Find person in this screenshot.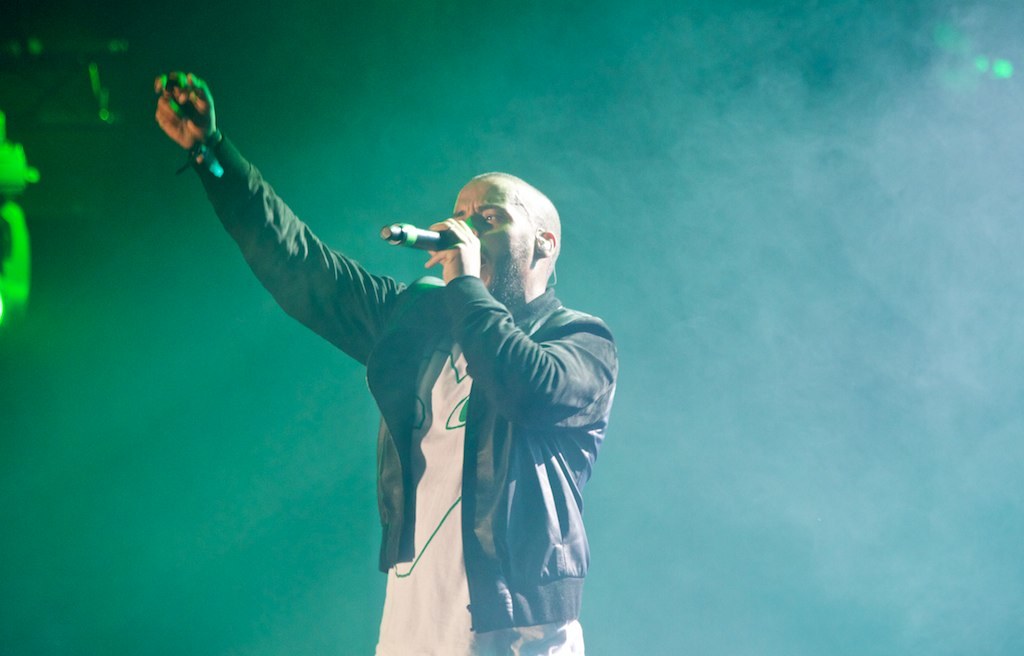
The bounding box for person is {"left": 130, "top": 87, "right": 585, "bottom": 655}.
